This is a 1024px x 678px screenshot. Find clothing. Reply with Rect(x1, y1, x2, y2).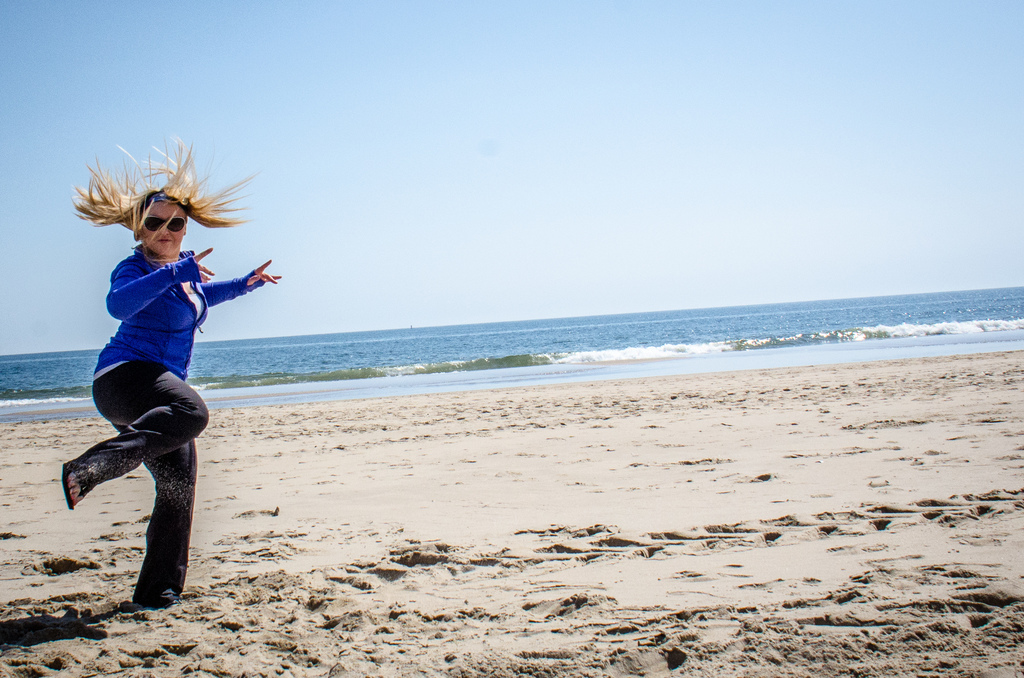
Rect(77, 230, 235, 510).
